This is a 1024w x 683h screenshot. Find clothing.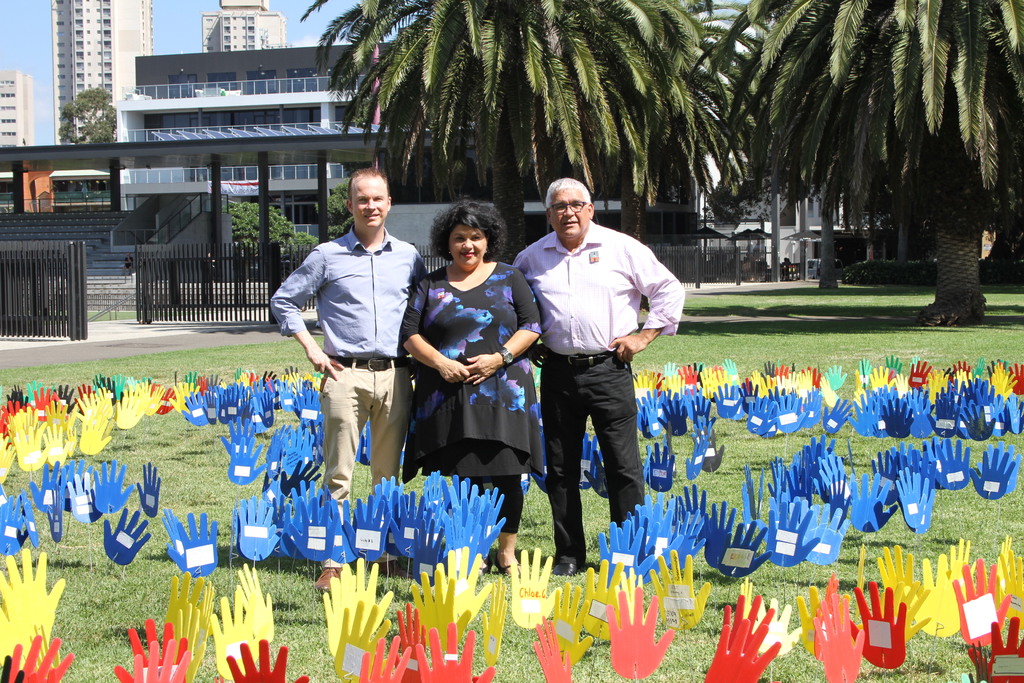
Bounding box: crop(269, 223, 427, 570).
